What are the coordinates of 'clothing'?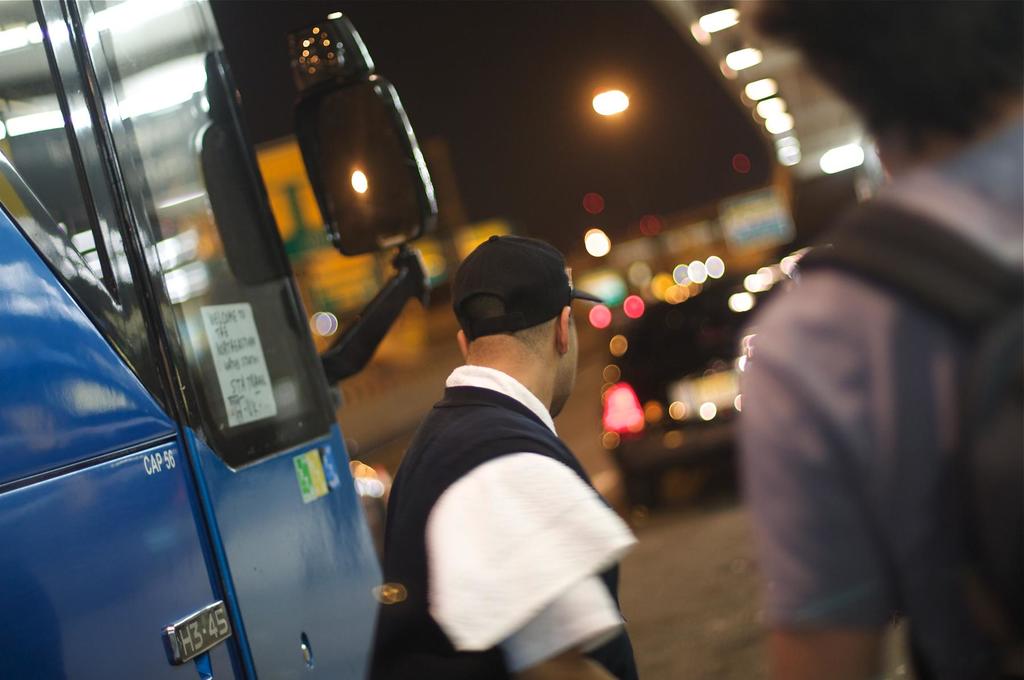
l=750, t=104, r=1023, b=673.
